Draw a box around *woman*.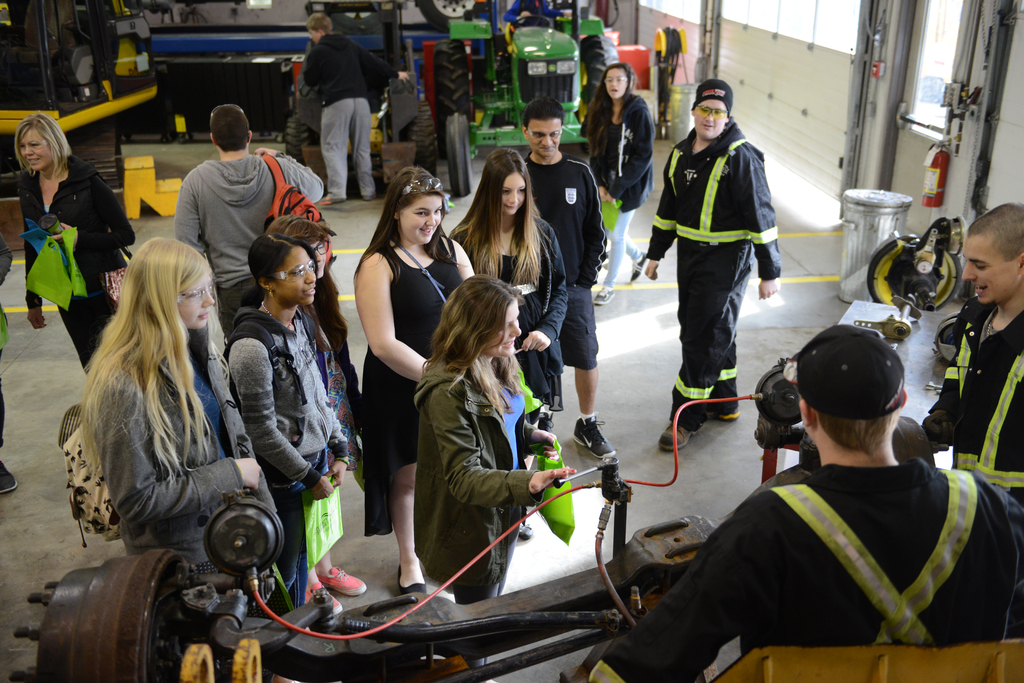
bbox=[408, 273, 561, 669].
